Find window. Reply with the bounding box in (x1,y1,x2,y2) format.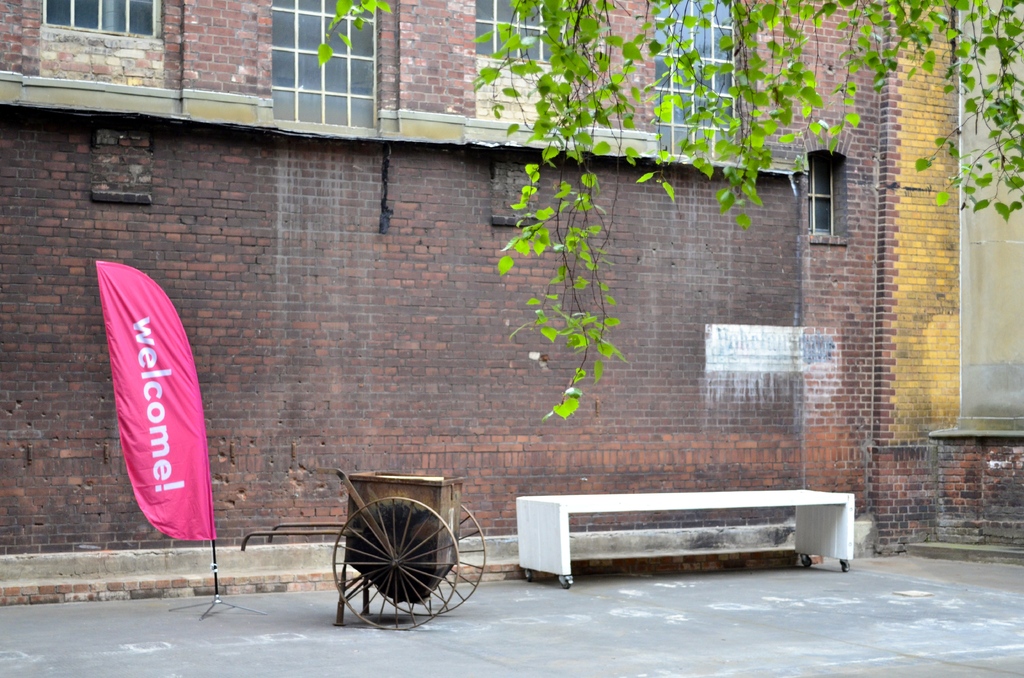
(653,0,746,159).
